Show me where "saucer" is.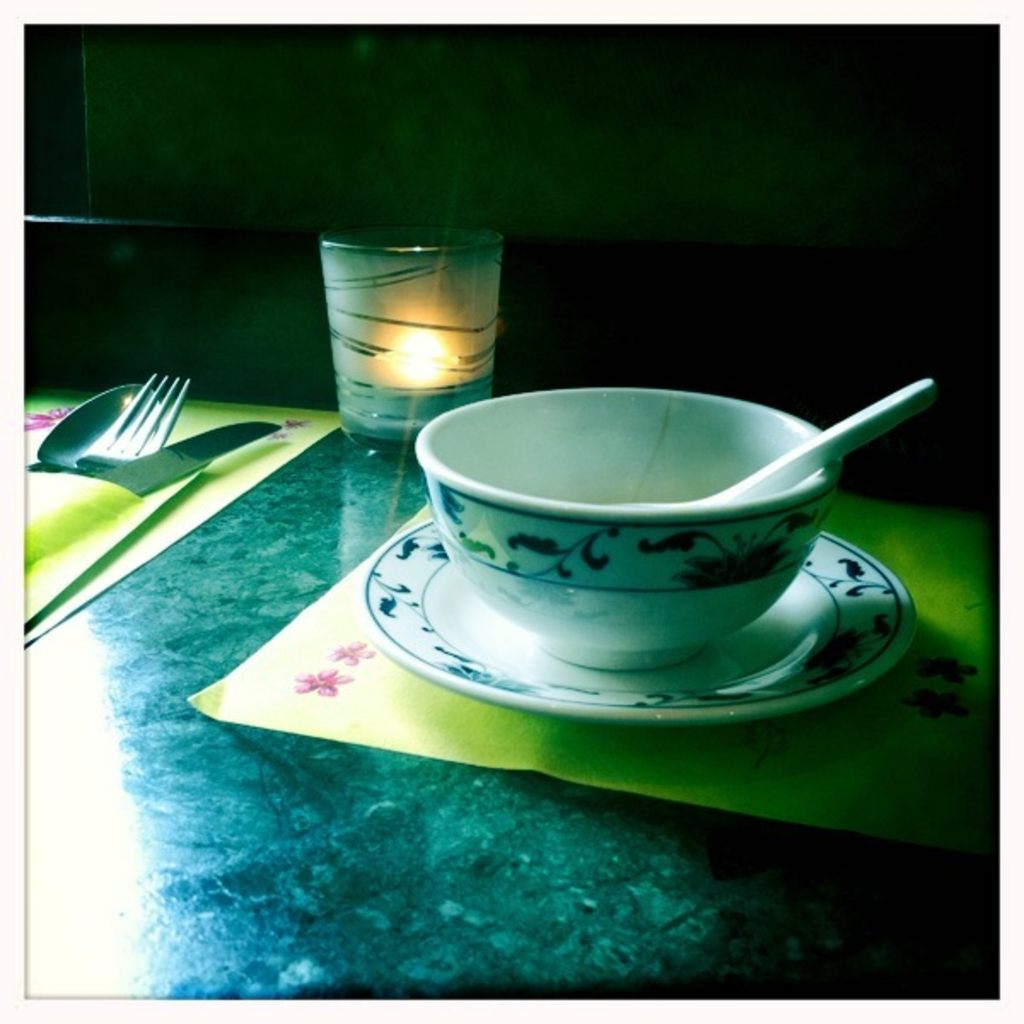
"saucer" is at (364,514,920,729).
